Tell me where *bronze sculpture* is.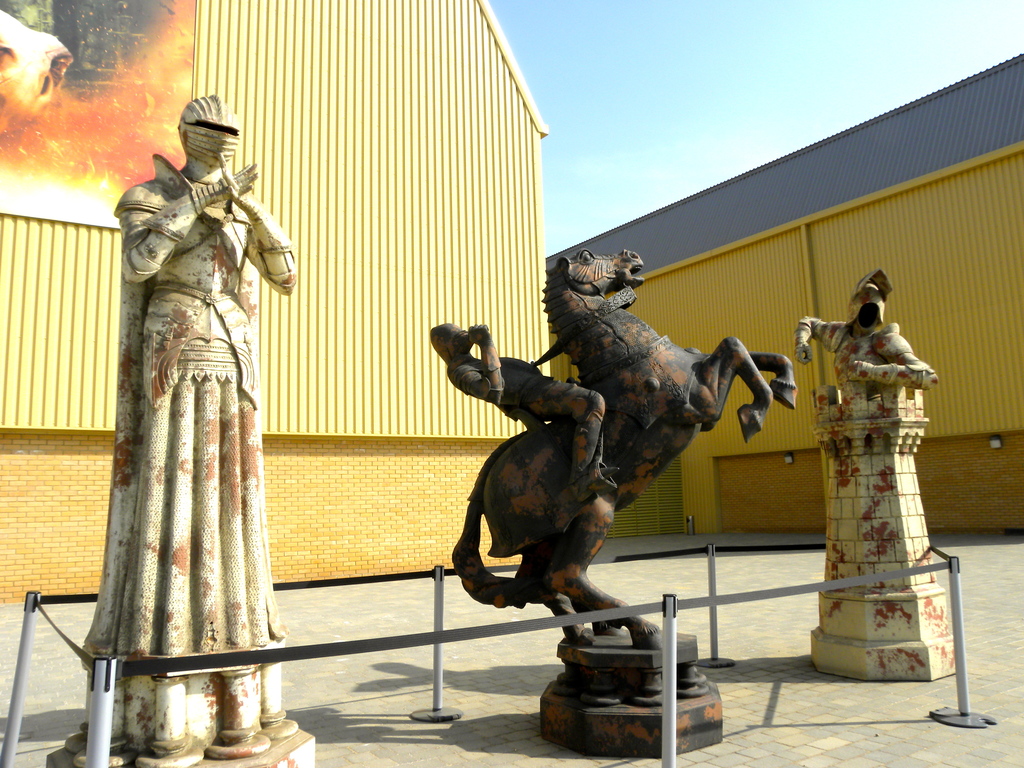
*bronze sculpture* is at bbox(448, 245, 799, 651).
